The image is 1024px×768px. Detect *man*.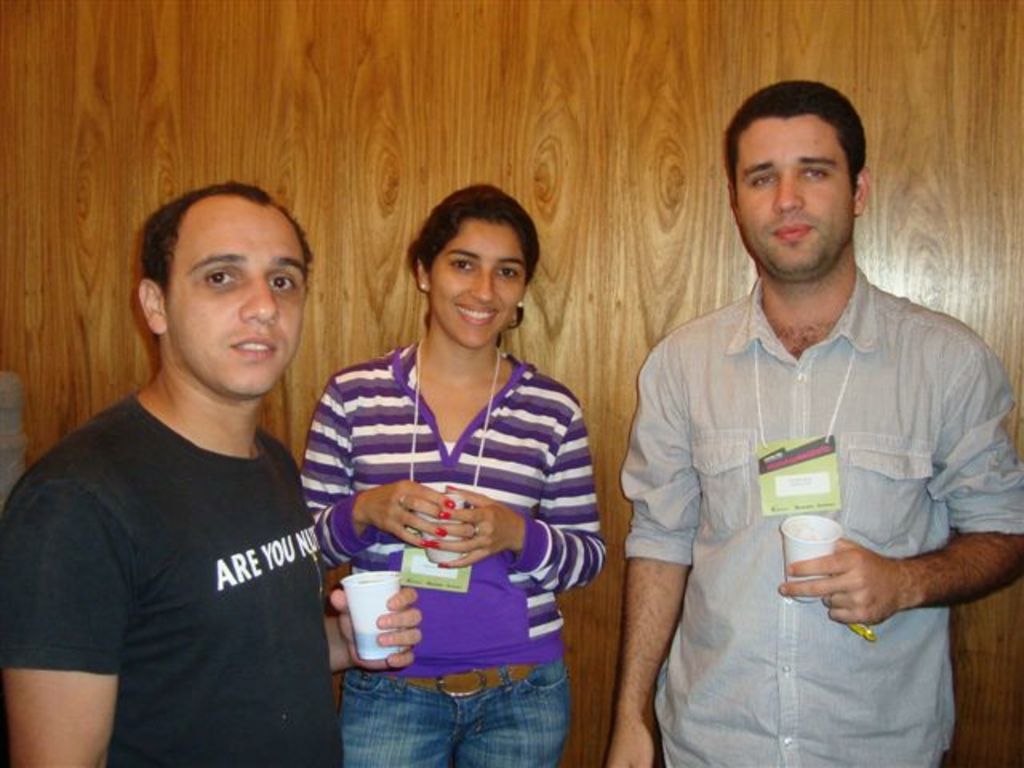
Detection: rect(0, 184, 424, 766).
